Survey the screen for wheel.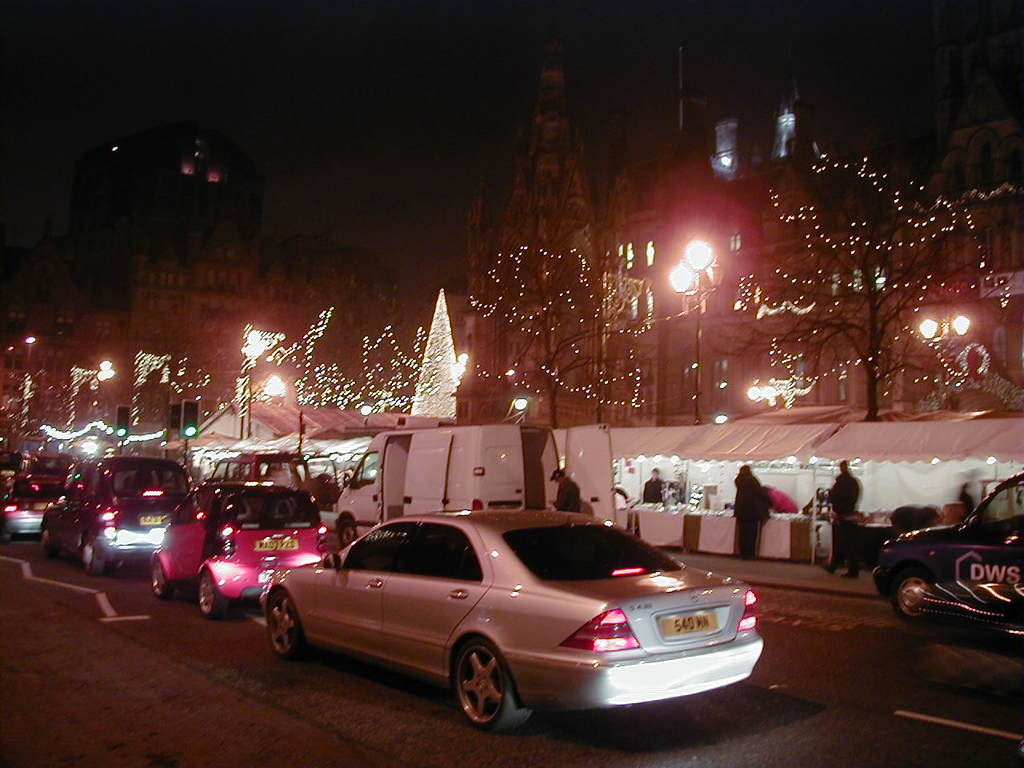
Survey found: bbox(1, 530, 12, 544).
